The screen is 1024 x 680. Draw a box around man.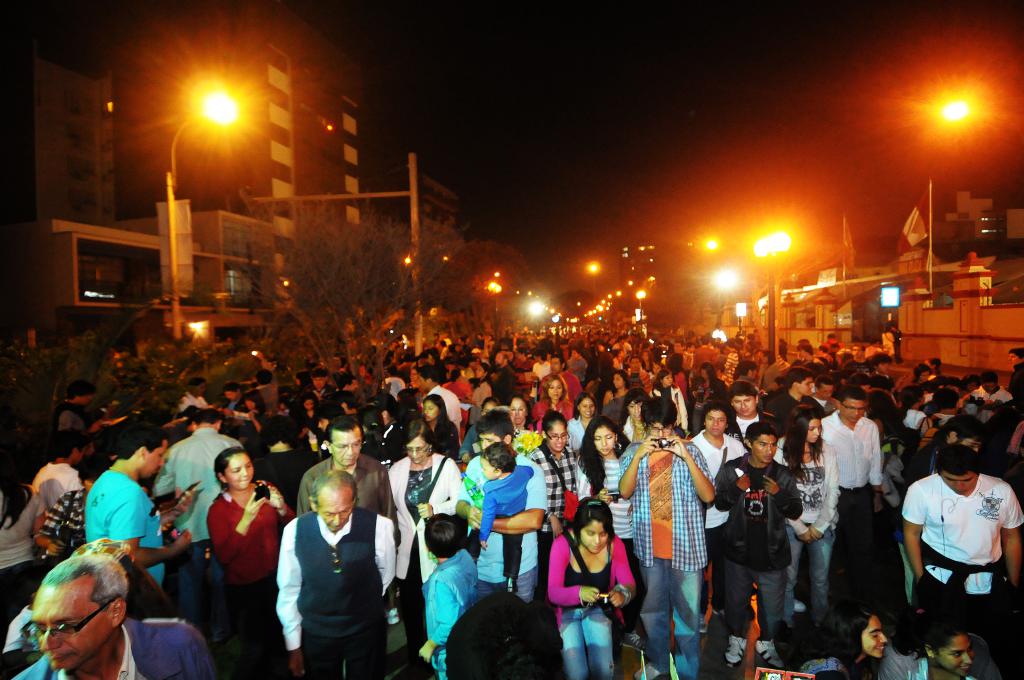
147:411:248:630.
